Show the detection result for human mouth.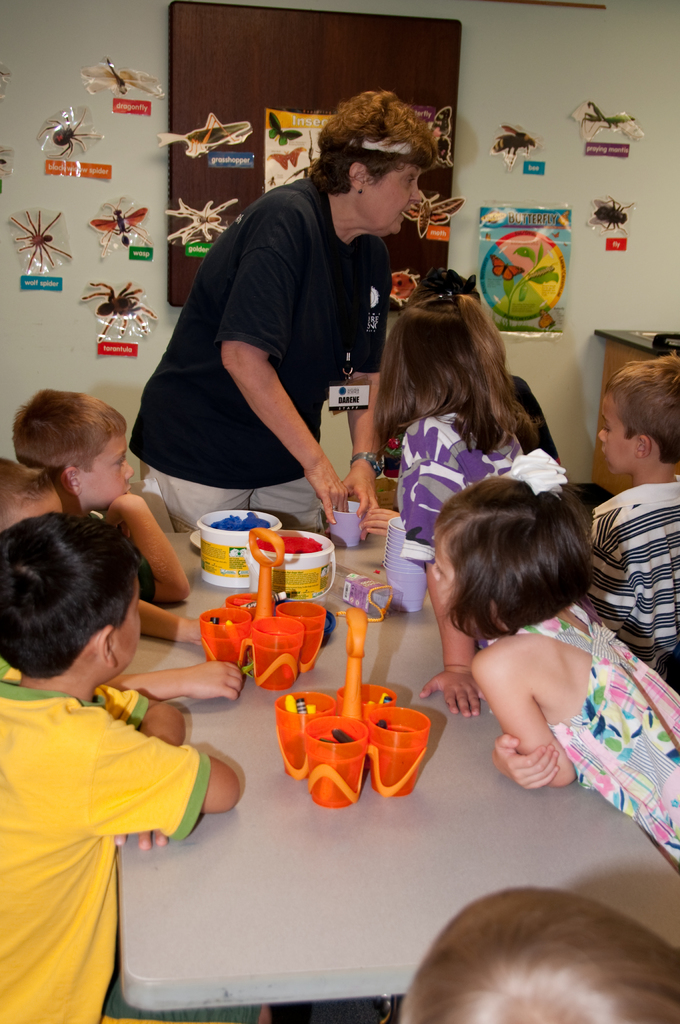
604:450:611:462.
